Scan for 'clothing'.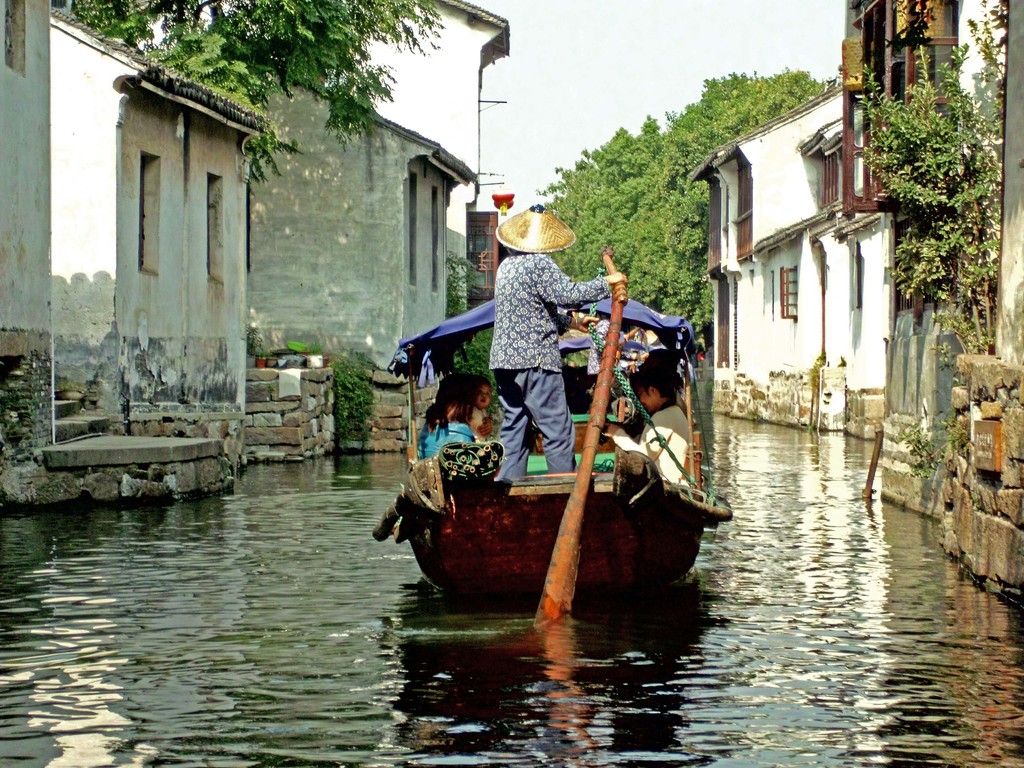
Scan result: pyautogui.locateOnScreen(415, 420, 469, 457).
